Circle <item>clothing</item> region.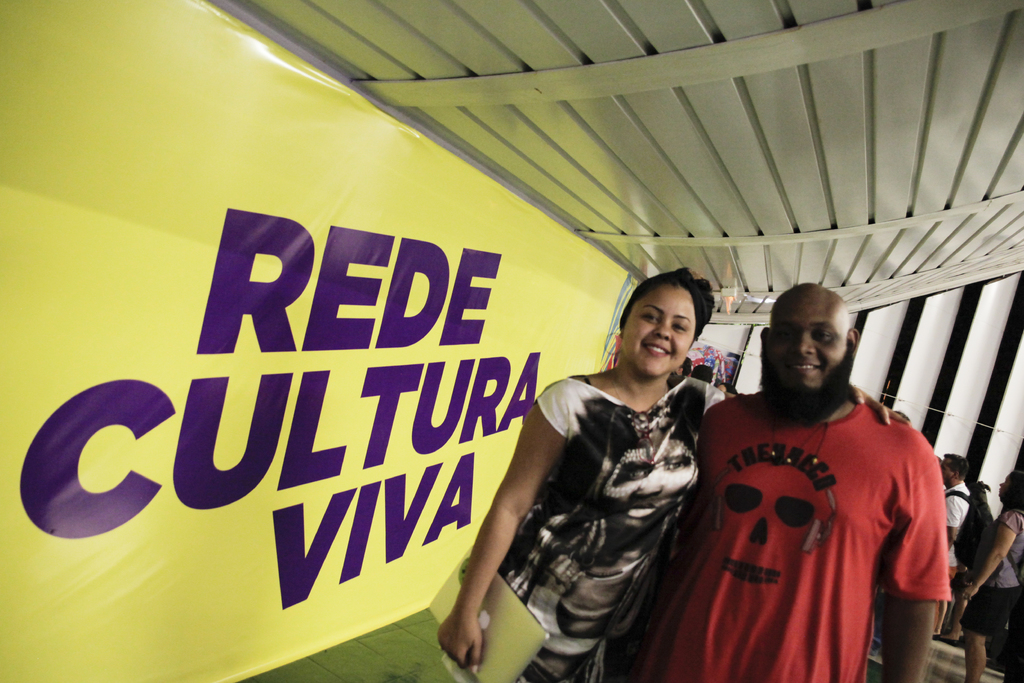
Region: 627,390,954,682.
